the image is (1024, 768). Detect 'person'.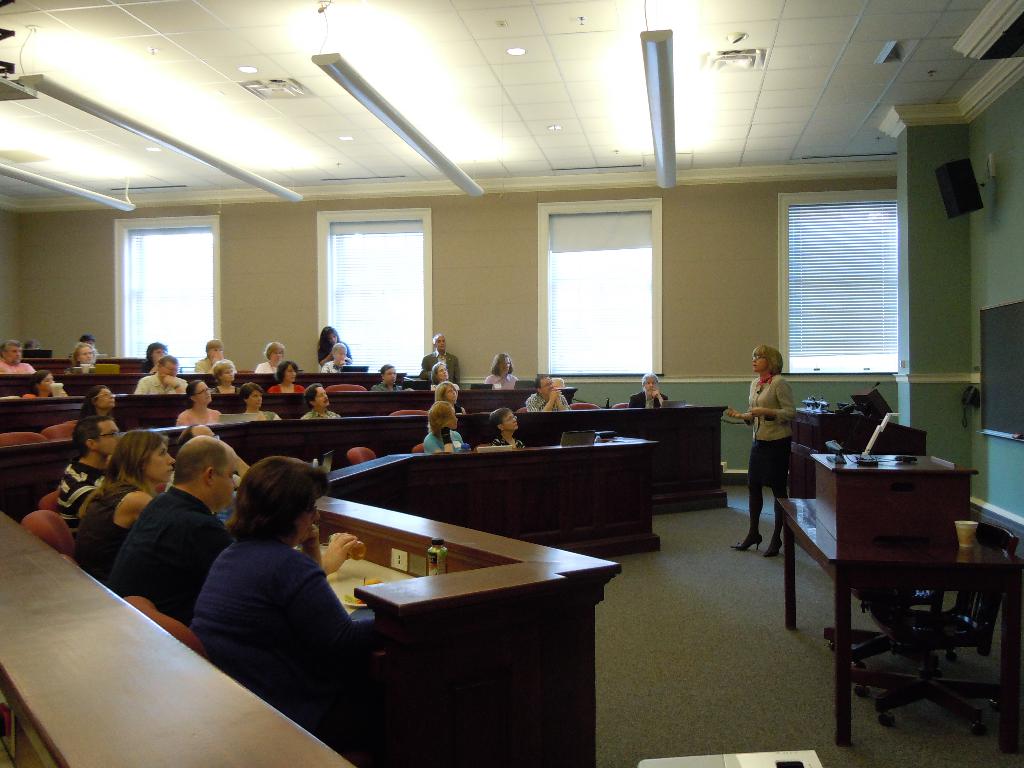
Detection: {"left": 68, "top": 336, "right": 95, "bottom": 371}.
